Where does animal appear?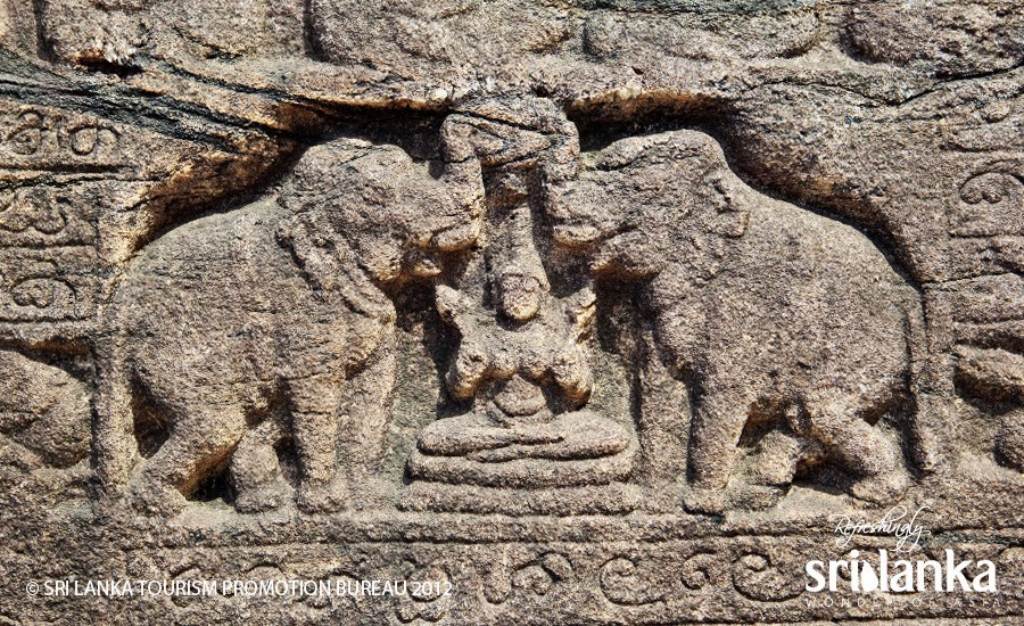
Appears at 526, 123, 958, 522.
